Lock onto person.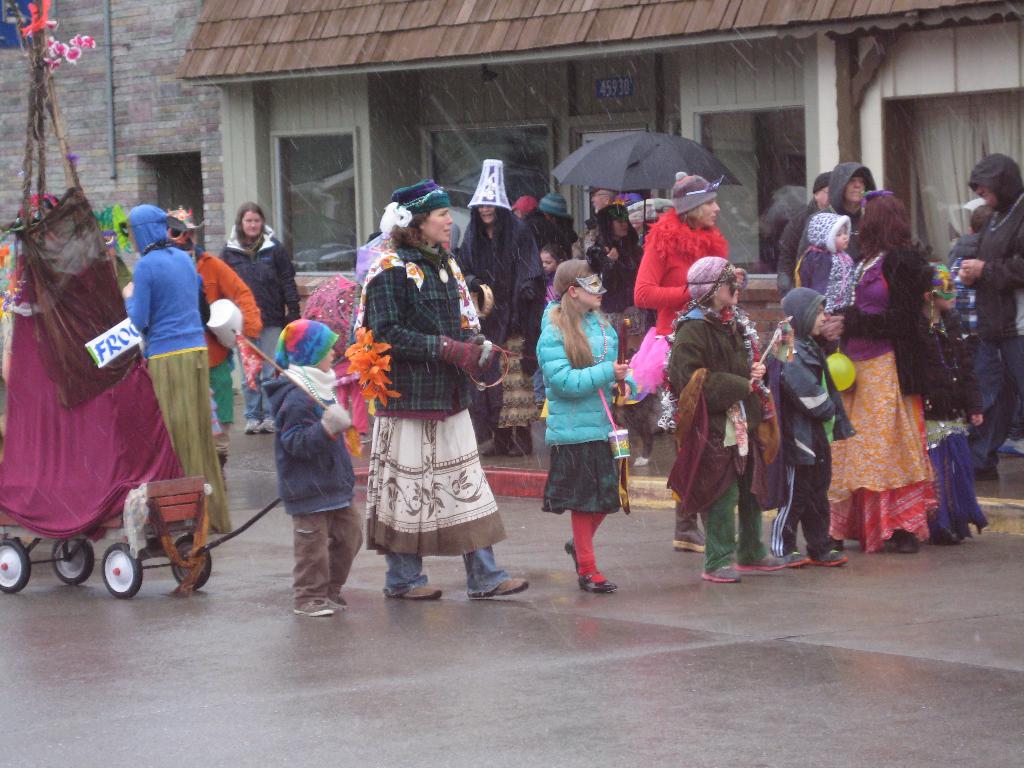
Locked: <region>531, 257, 629, 595</region>.
